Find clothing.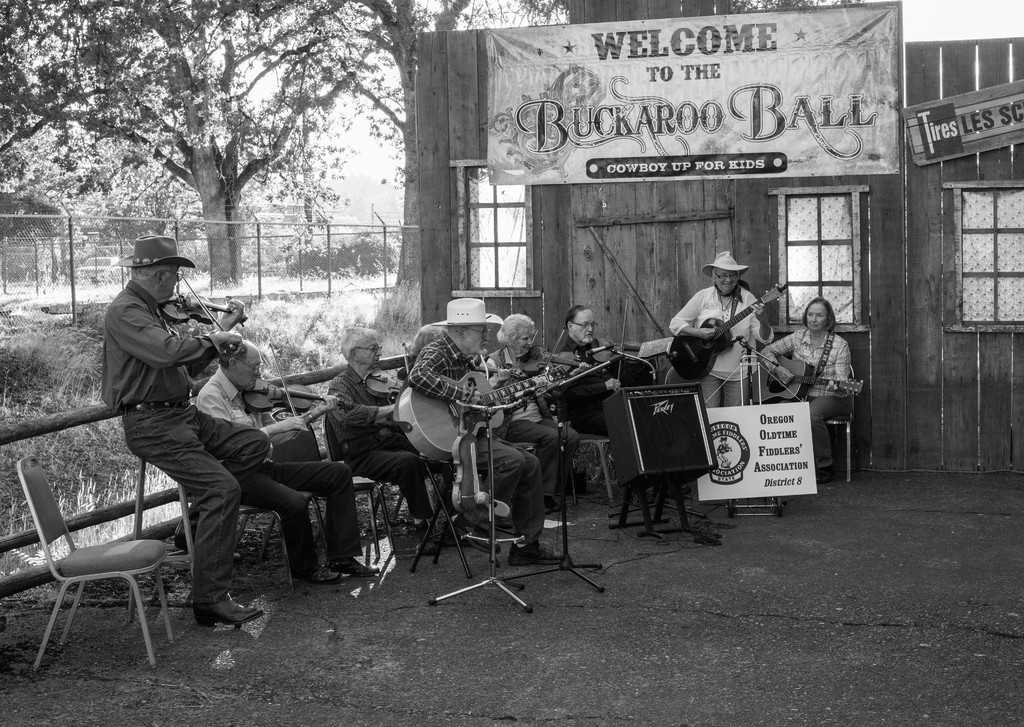
(x1=193, y1=365, x2=369, y2=579).
